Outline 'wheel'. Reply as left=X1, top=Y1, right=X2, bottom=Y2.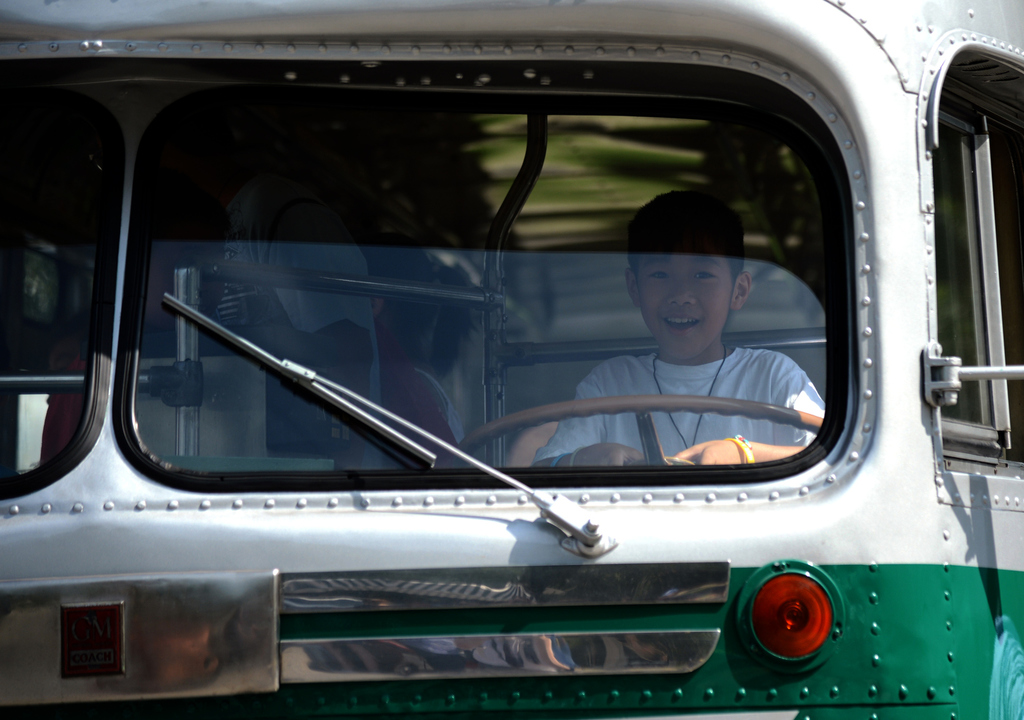
left=451, top=398, right=831, bottom=471.
